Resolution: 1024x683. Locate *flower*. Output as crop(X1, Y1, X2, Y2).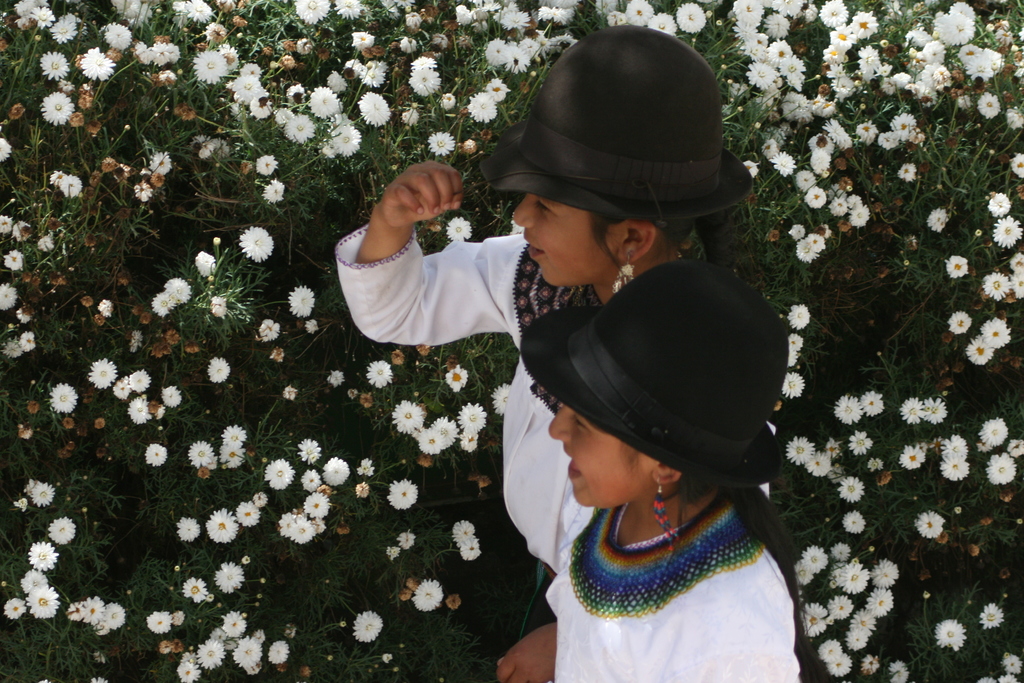
crop(22, 572, 46, 597).
